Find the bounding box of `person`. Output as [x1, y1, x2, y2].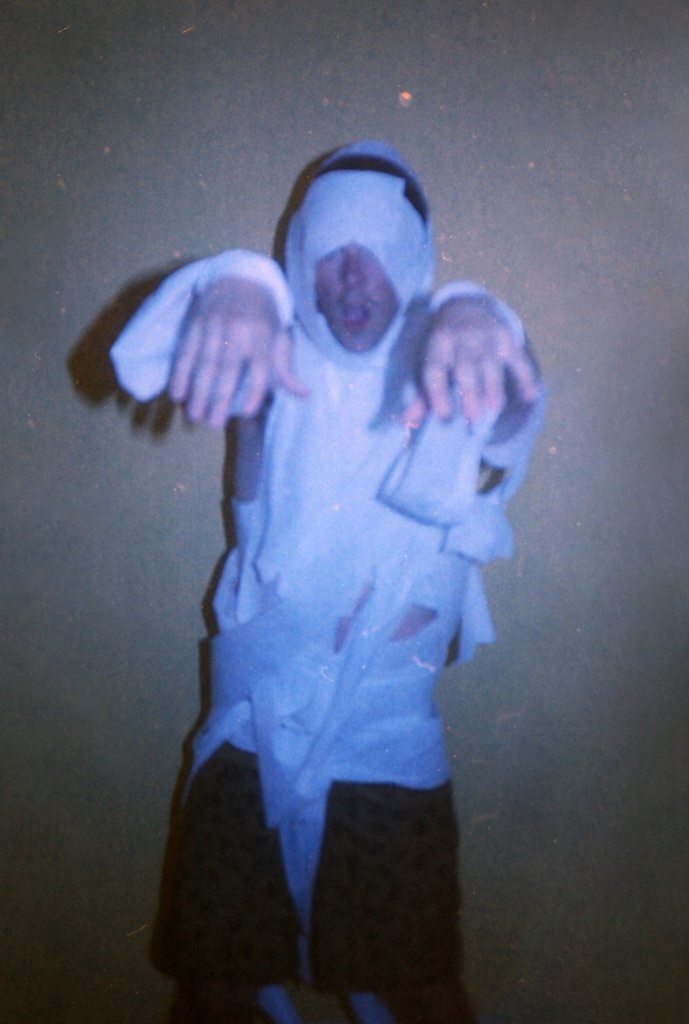
[113, 143, 548, 1023].
